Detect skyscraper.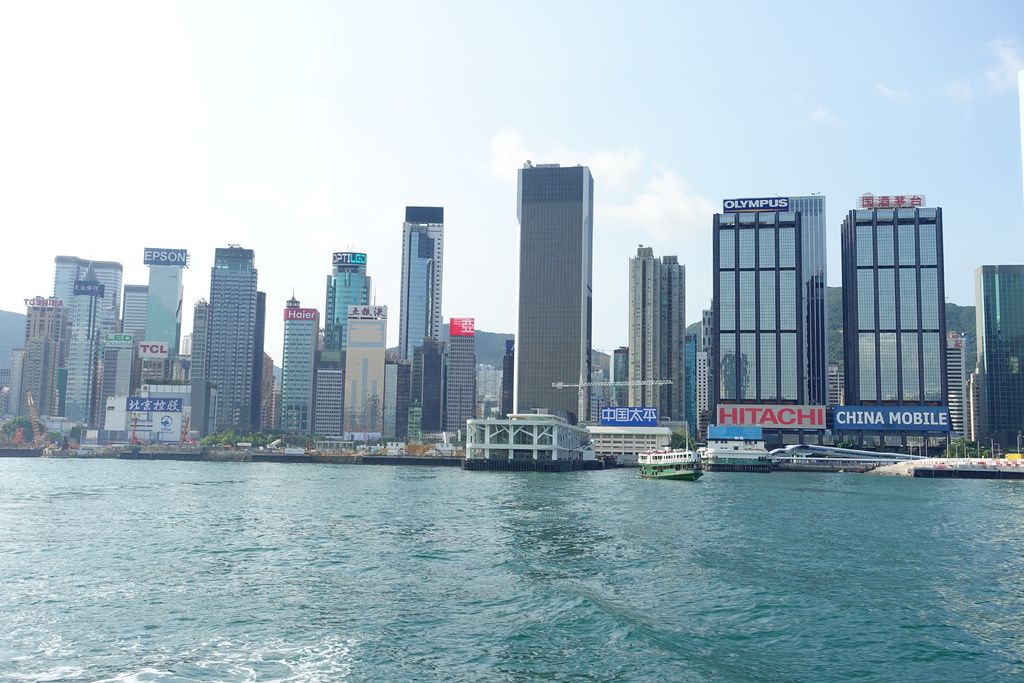
Detected at bbox=(628, 240, 687, 434).
